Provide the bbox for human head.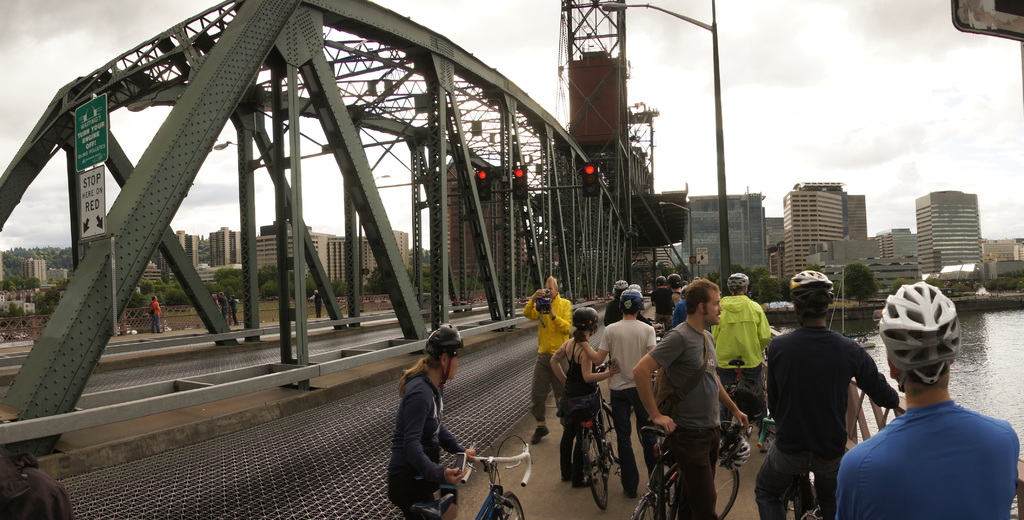
select_region(656, 275, 669, 287).
